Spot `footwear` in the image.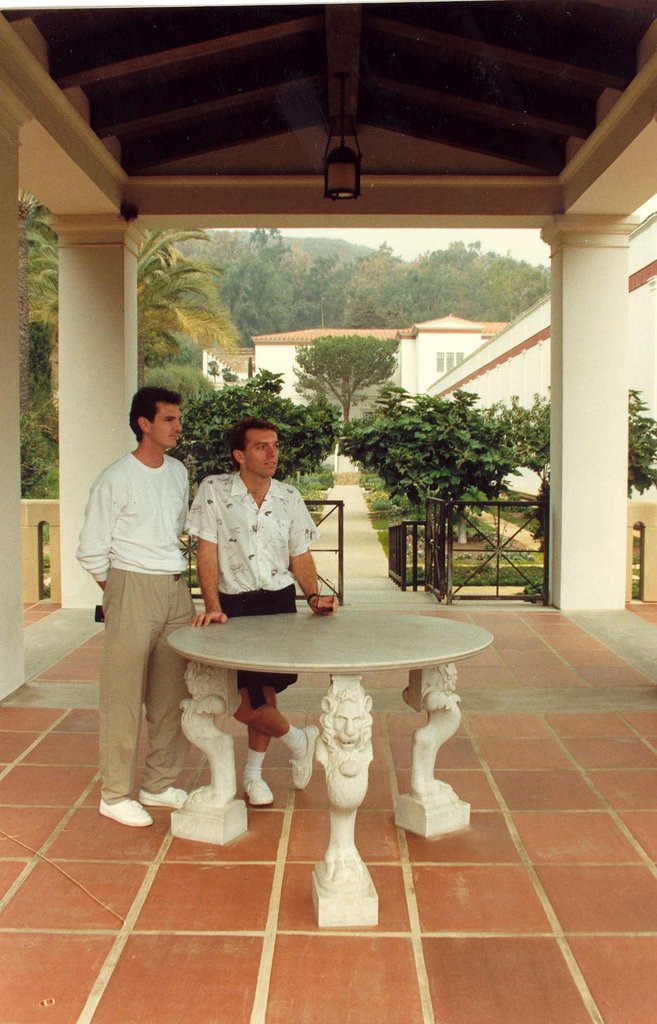
`footwear` found at pyautogui.locateOnScreen(288, 725, 319, 794).
